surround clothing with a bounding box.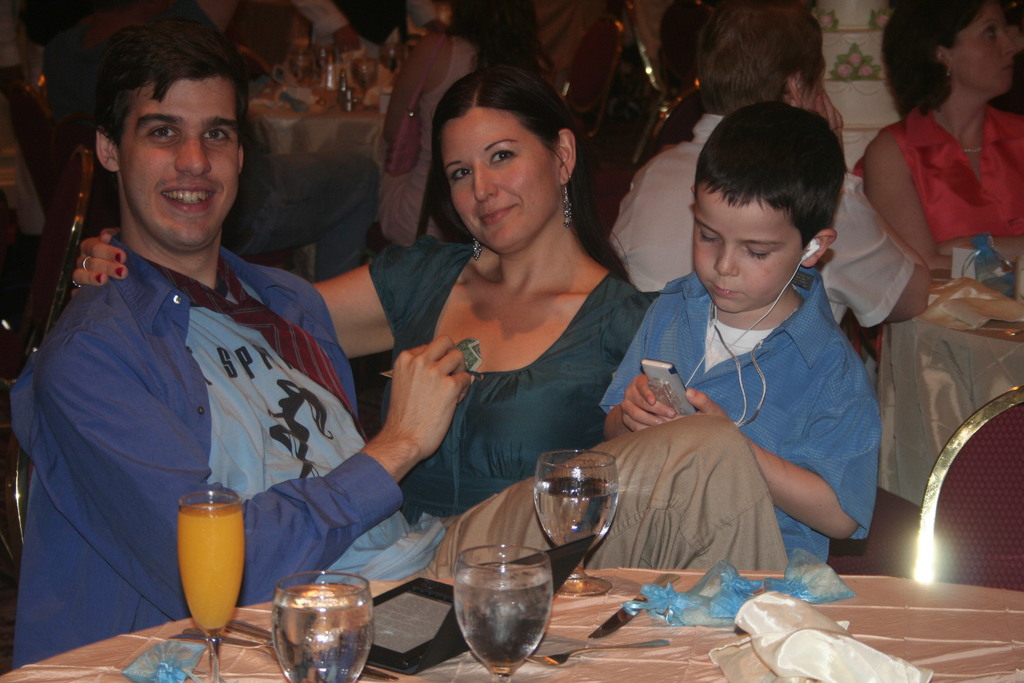
left=597, top=265, right=879, bottom=565.
